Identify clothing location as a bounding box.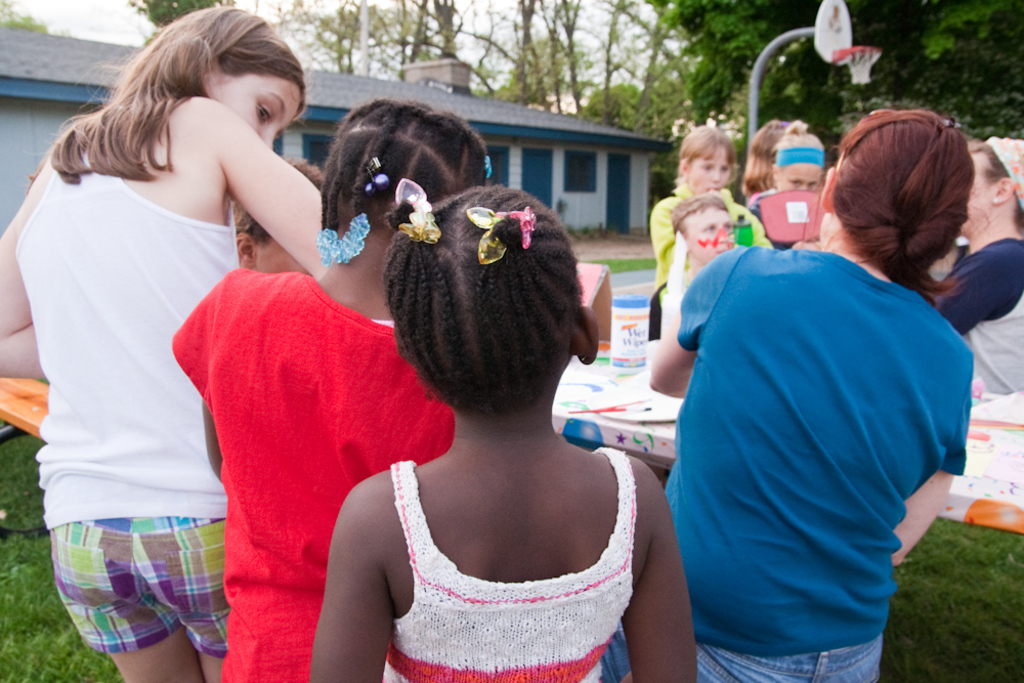
[167,272,473,682].
